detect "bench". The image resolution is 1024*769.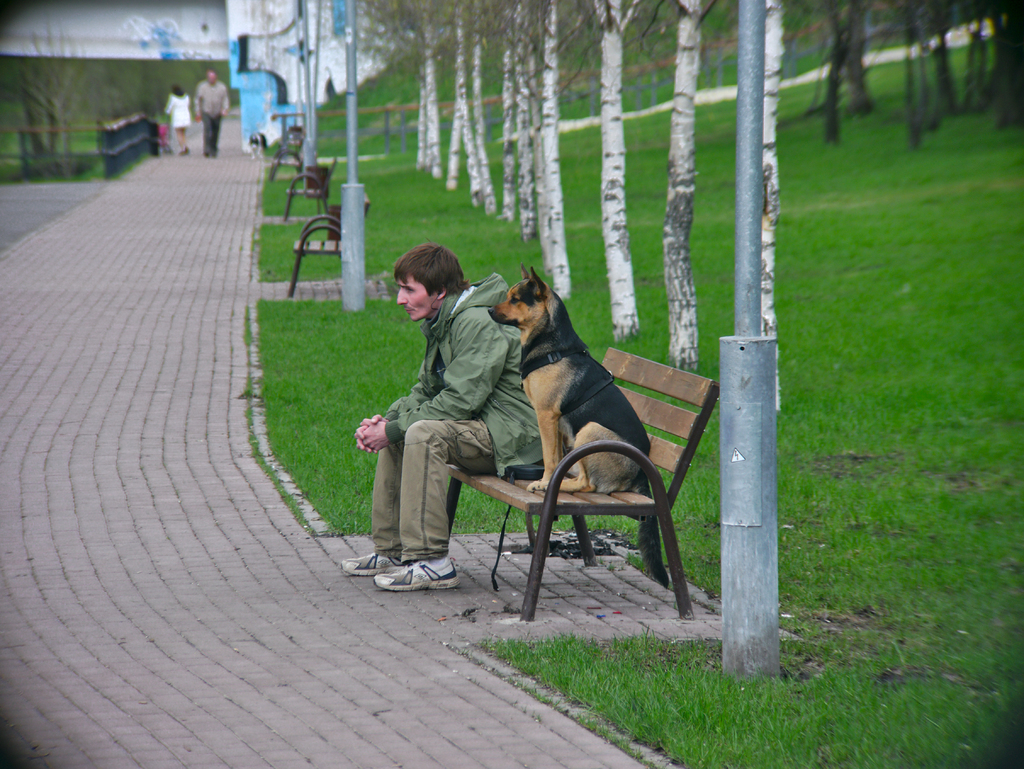
Rect(278, 155, 340, 221).
